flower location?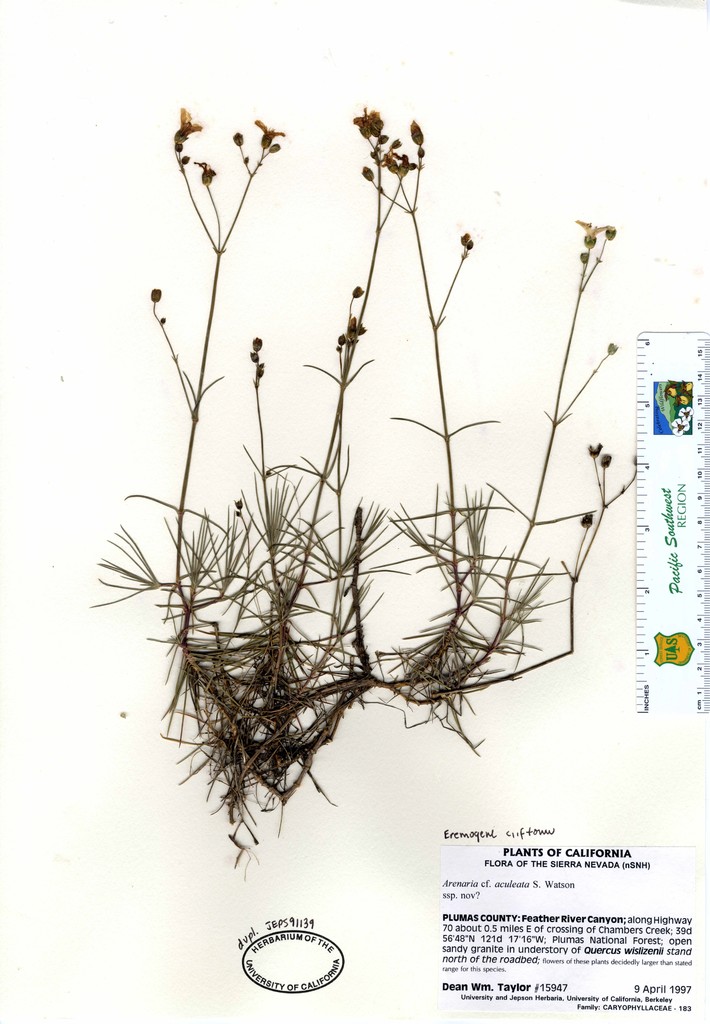
Rect(249, 115, 282, 152)
